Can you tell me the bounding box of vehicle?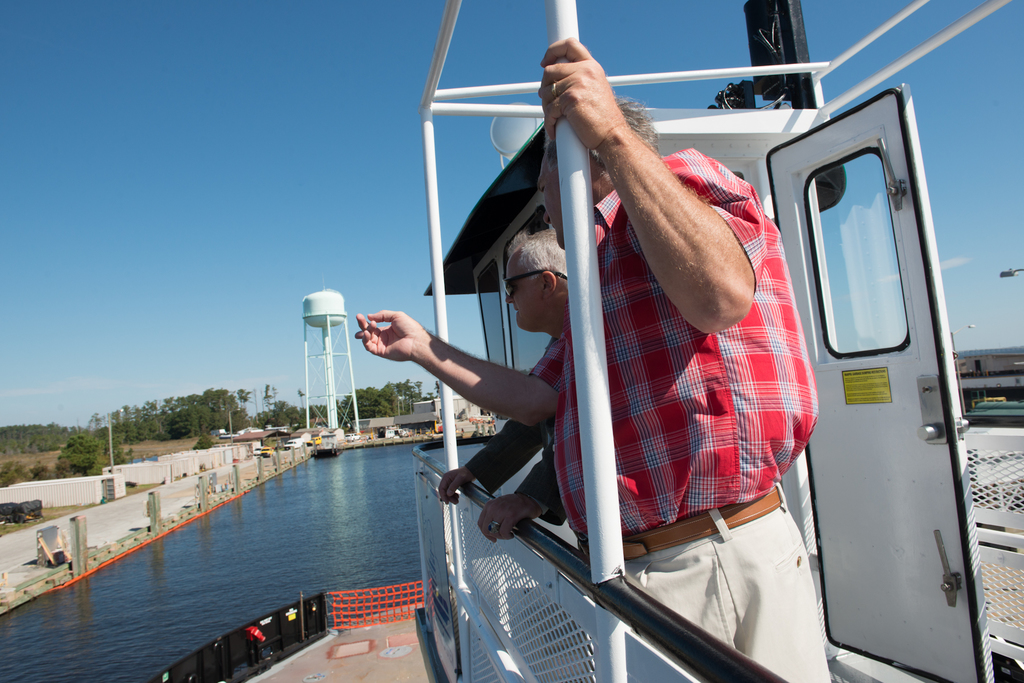
(344,428,358,444).
